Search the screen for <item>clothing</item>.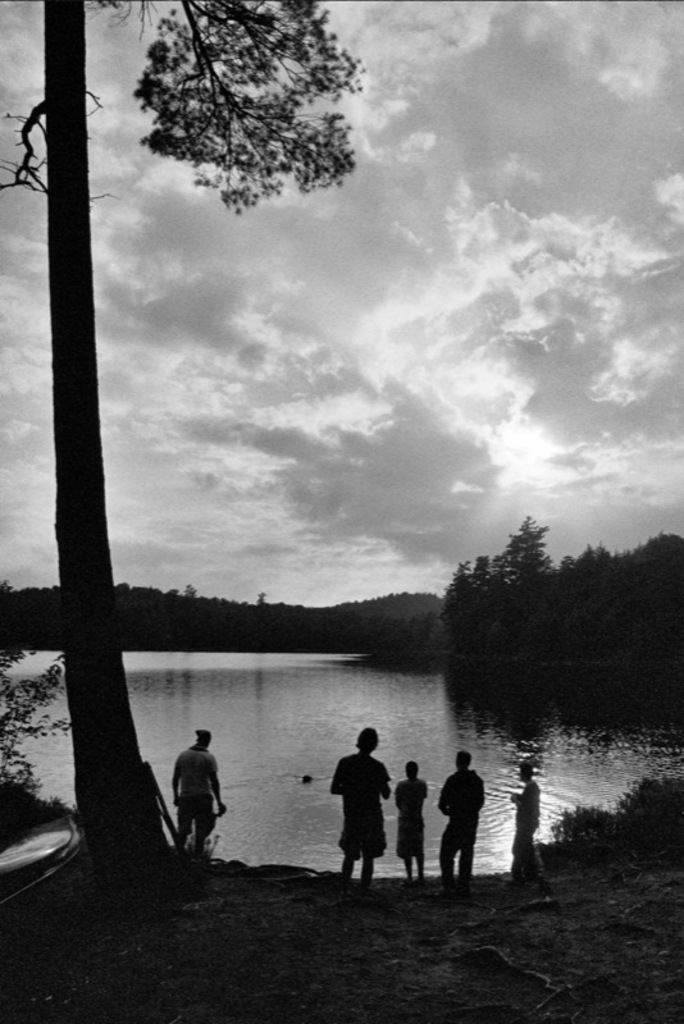
Found at 392/781/433/854.
